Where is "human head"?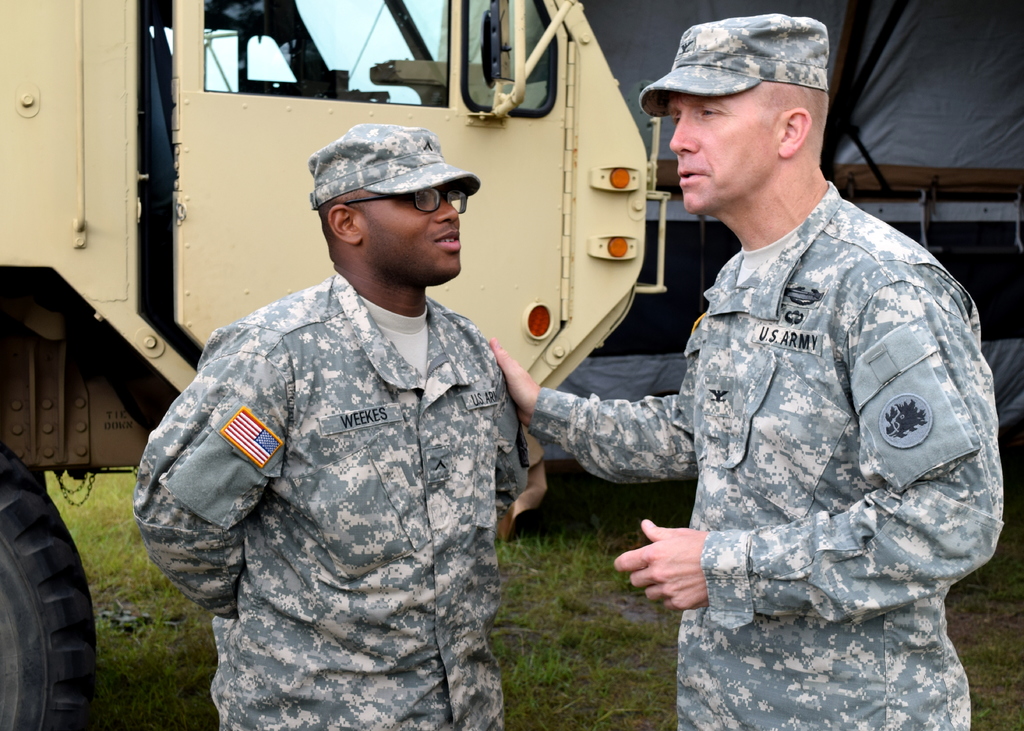
bbox=[298, 127, 486, 292].
